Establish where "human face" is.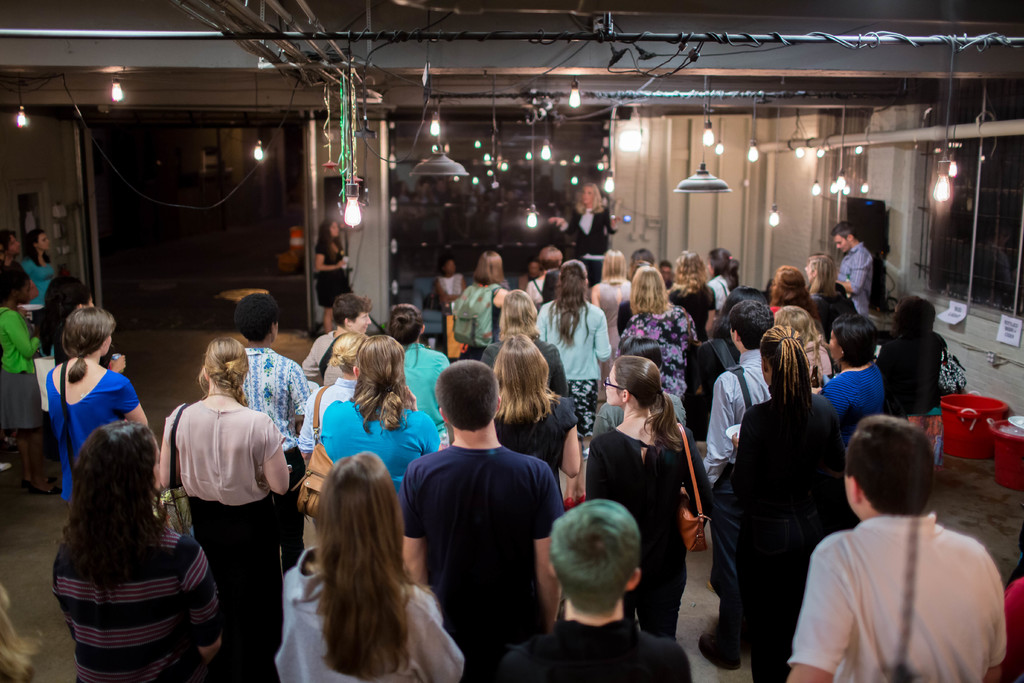
Established at x1=833, y1=226, x2=846, y2=252.
